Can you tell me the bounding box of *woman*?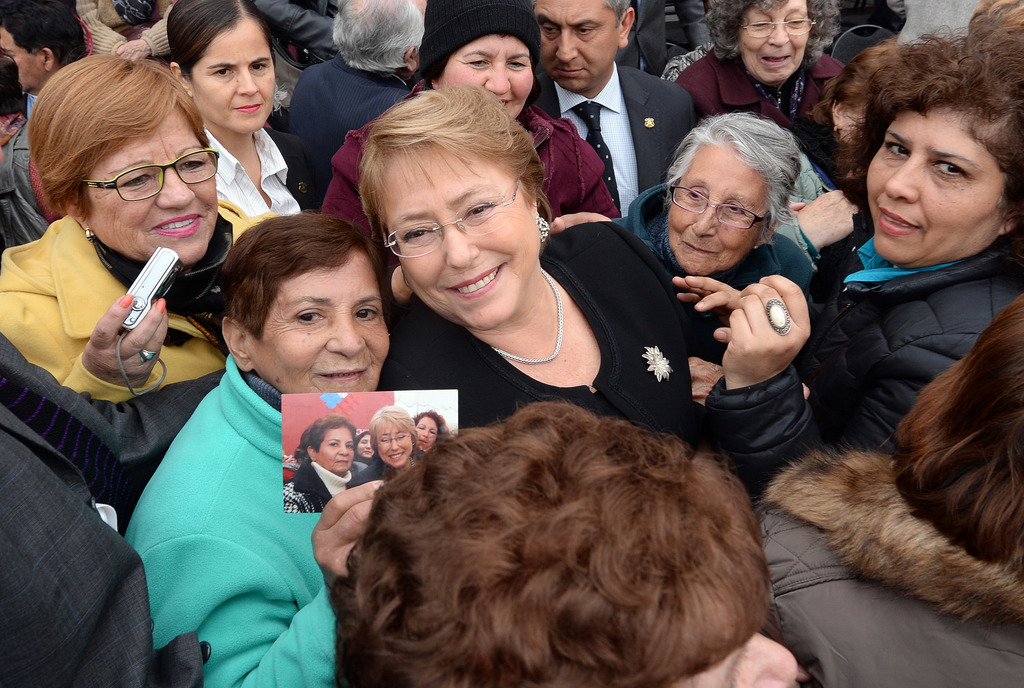
rect(584, 102, 821, 330).
